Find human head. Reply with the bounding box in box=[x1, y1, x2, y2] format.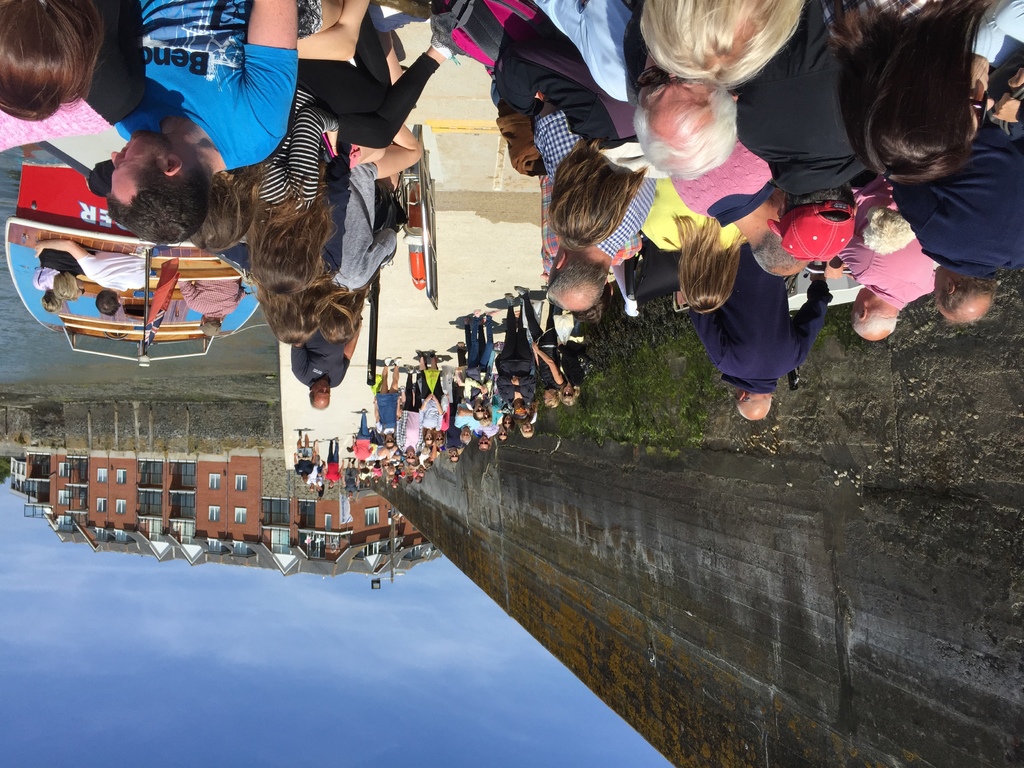
box=[310, 289, 363, 343].
